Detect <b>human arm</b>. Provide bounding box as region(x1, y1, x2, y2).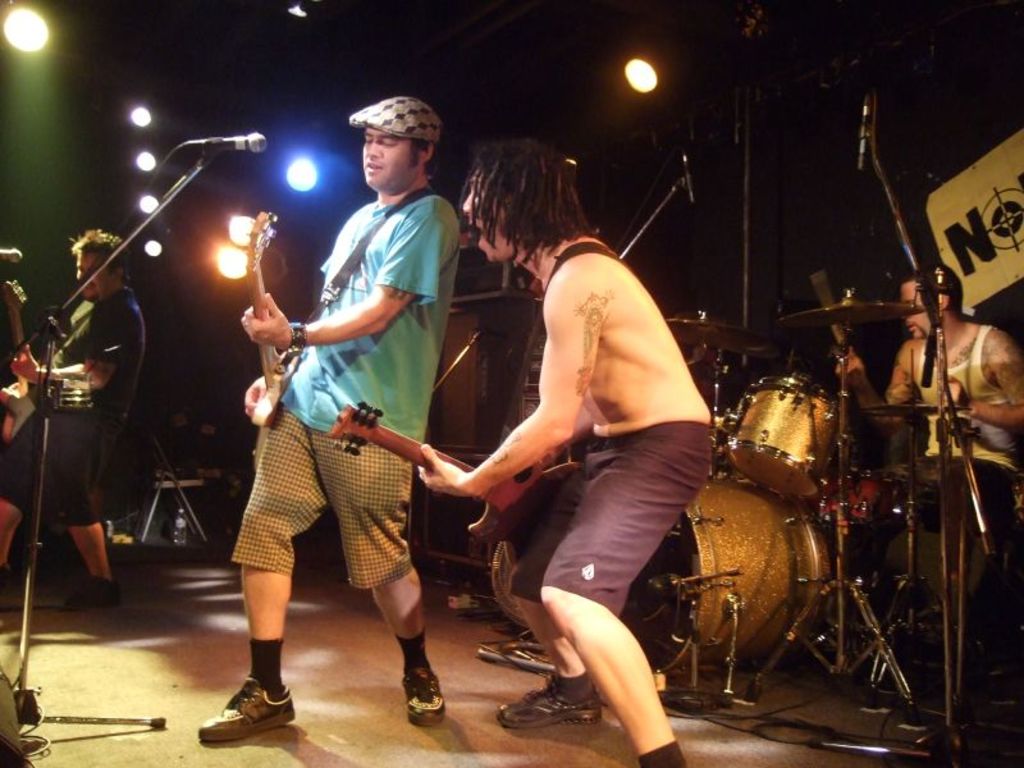
region(942, 324, 1023, 431).
